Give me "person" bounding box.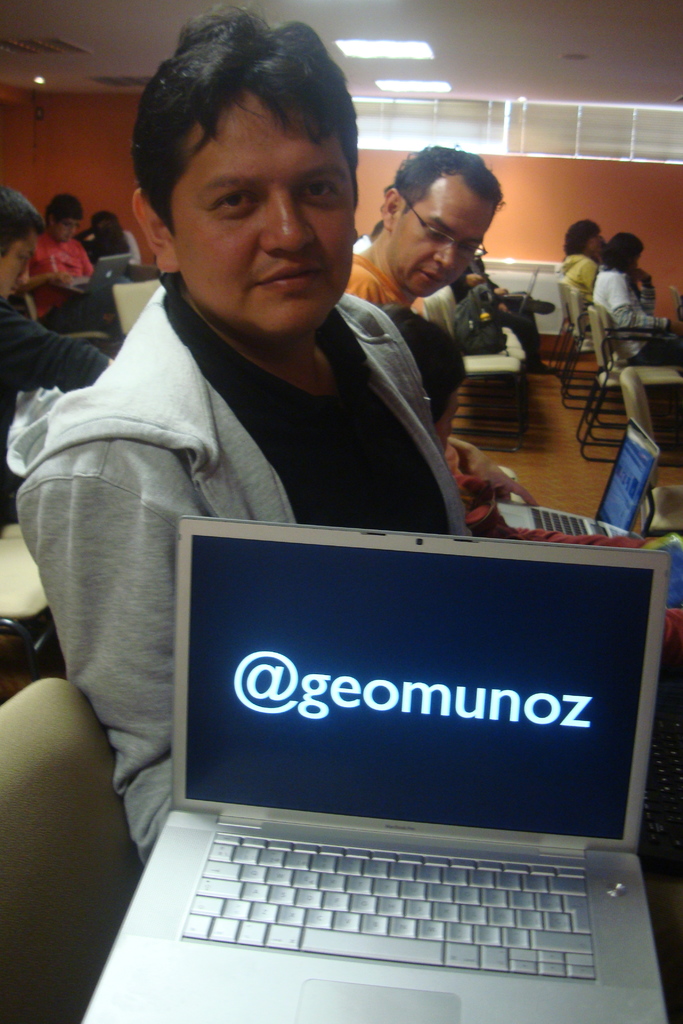
<bbox>380, 296, 682, 664</bbox>.
